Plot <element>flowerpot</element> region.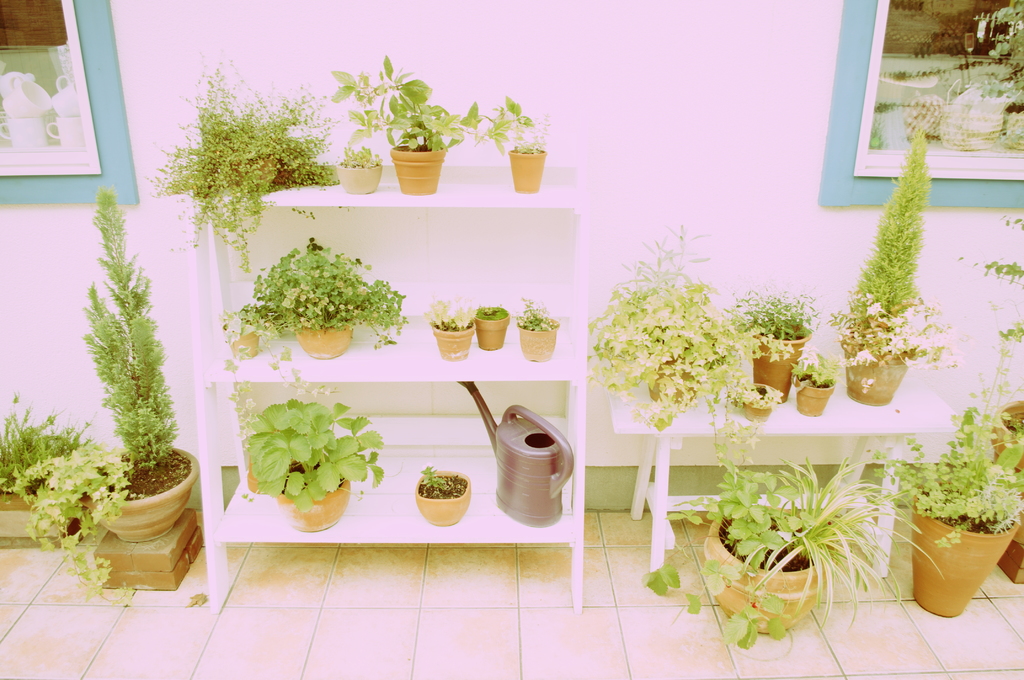
Plotted at box(706, 509, 831, 633).
